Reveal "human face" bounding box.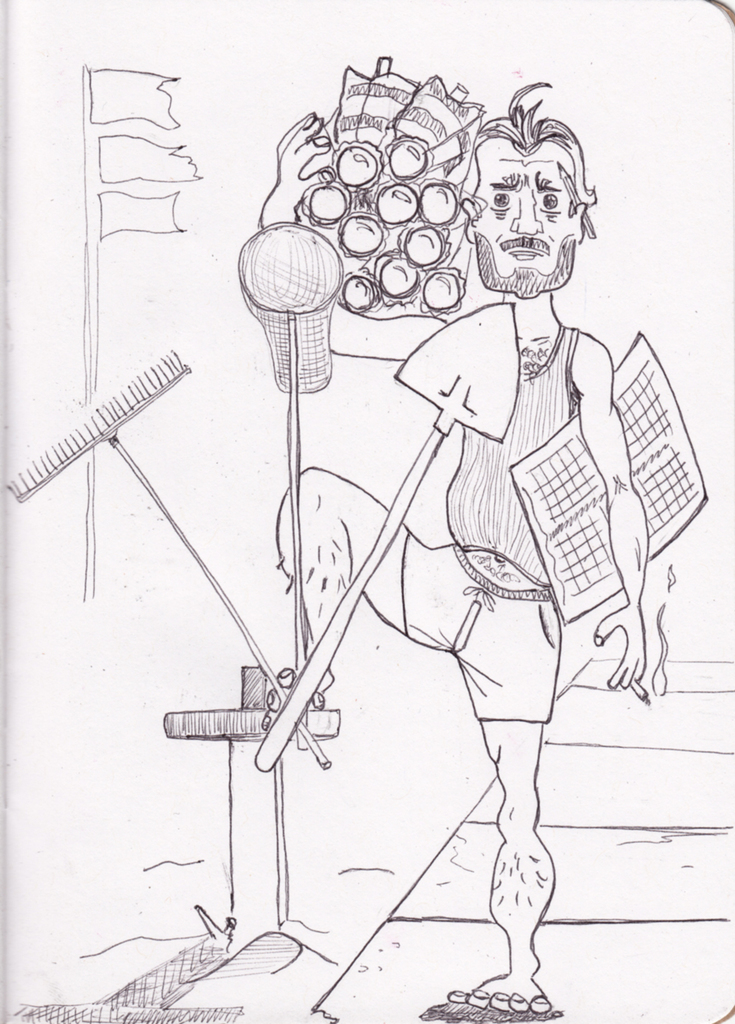
Revealed: x1=475, y1=140, x2=579, y2=301.
